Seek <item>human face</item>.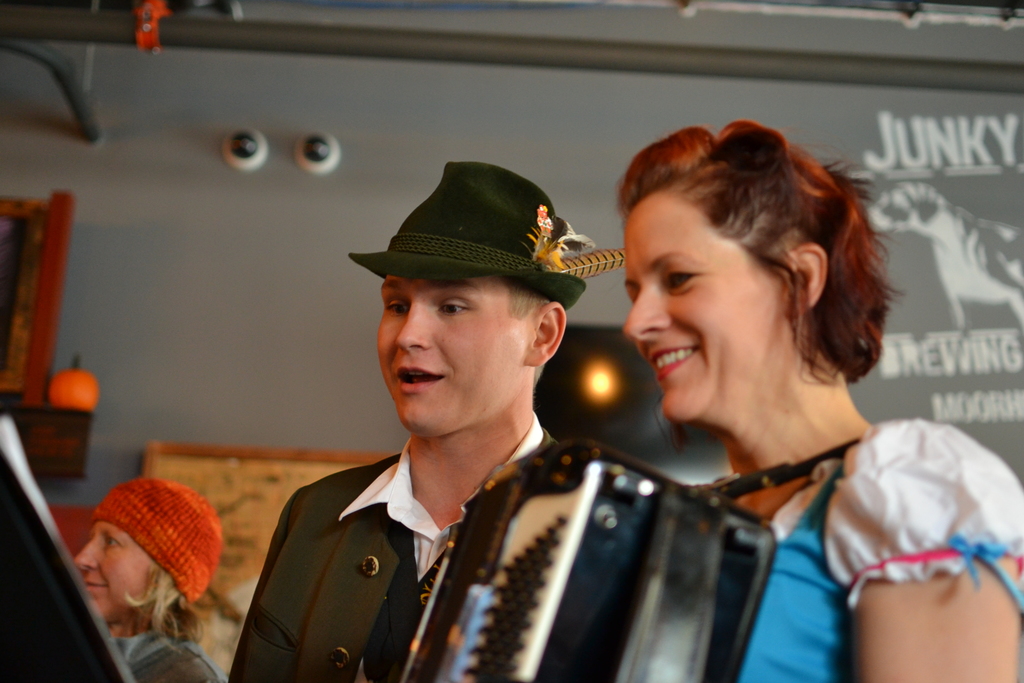
x1=620, y1=193, x2=779, y2=419.
